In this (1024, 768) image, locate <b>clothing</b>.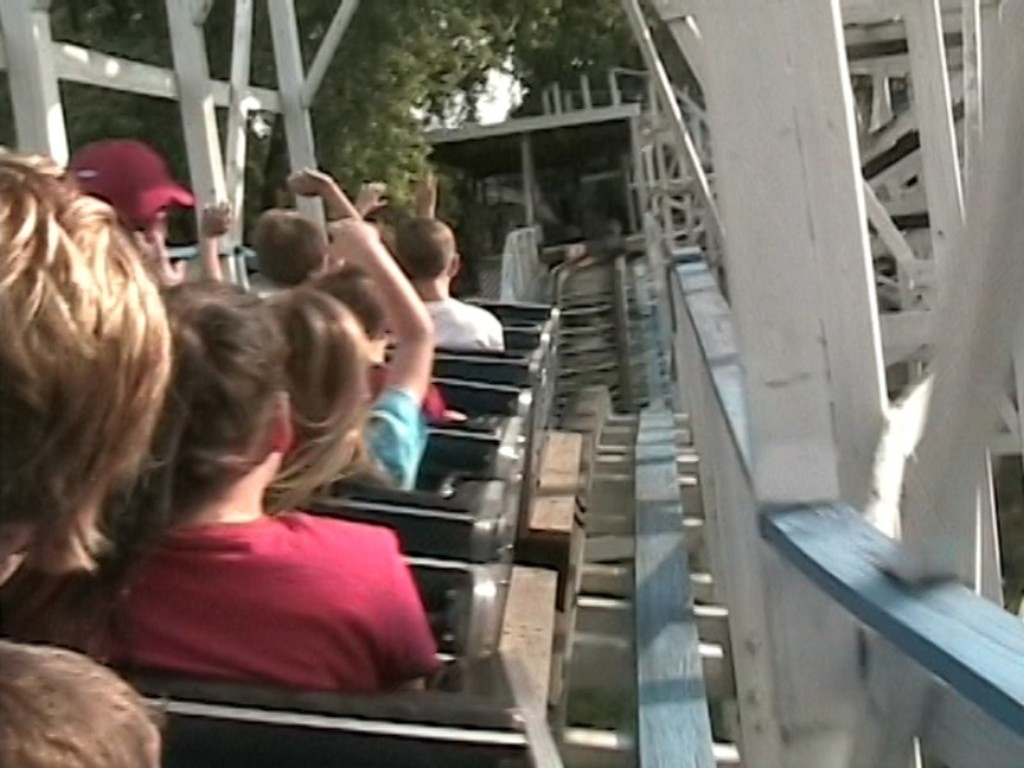
Bounding box: 260 375 453 475.
